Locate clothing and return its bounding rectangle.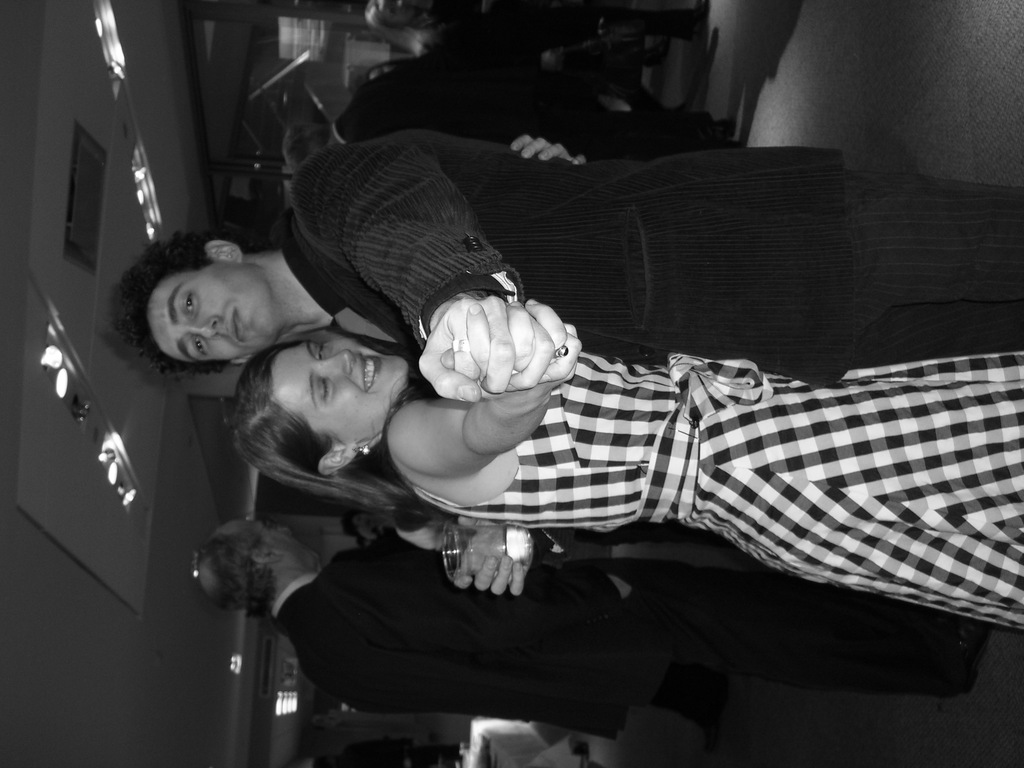
crop(266, 539, 963, 742).
